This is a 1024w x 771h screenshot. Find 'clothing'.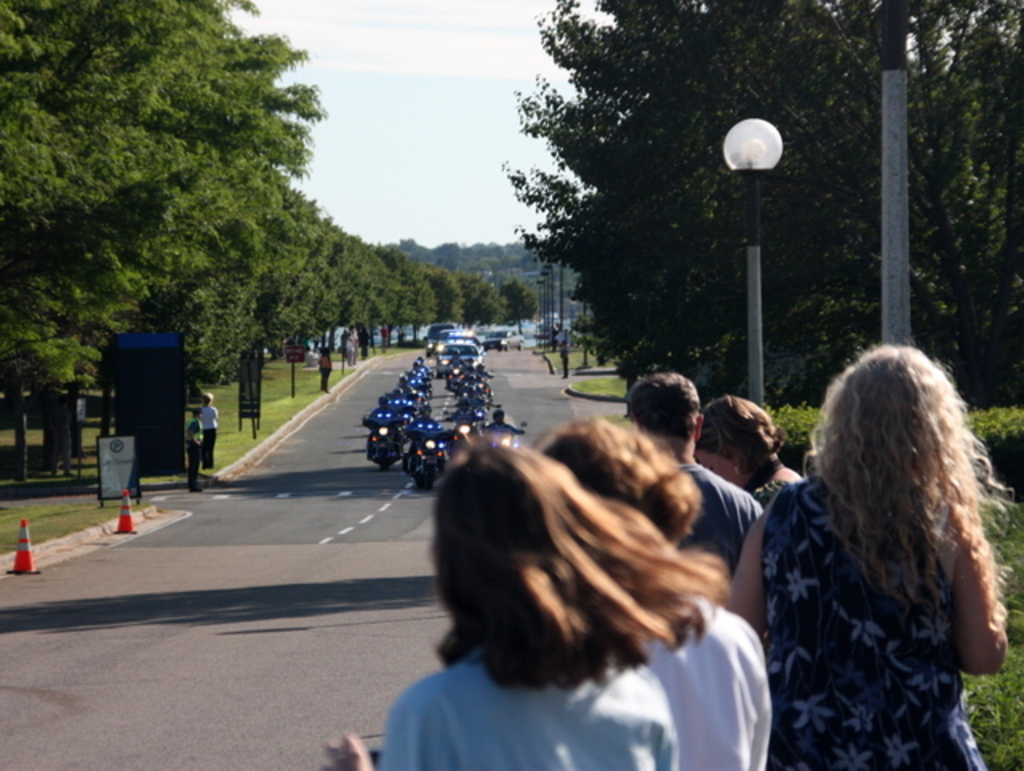
Bounding box: bbox(554, 331, 574, 371).
